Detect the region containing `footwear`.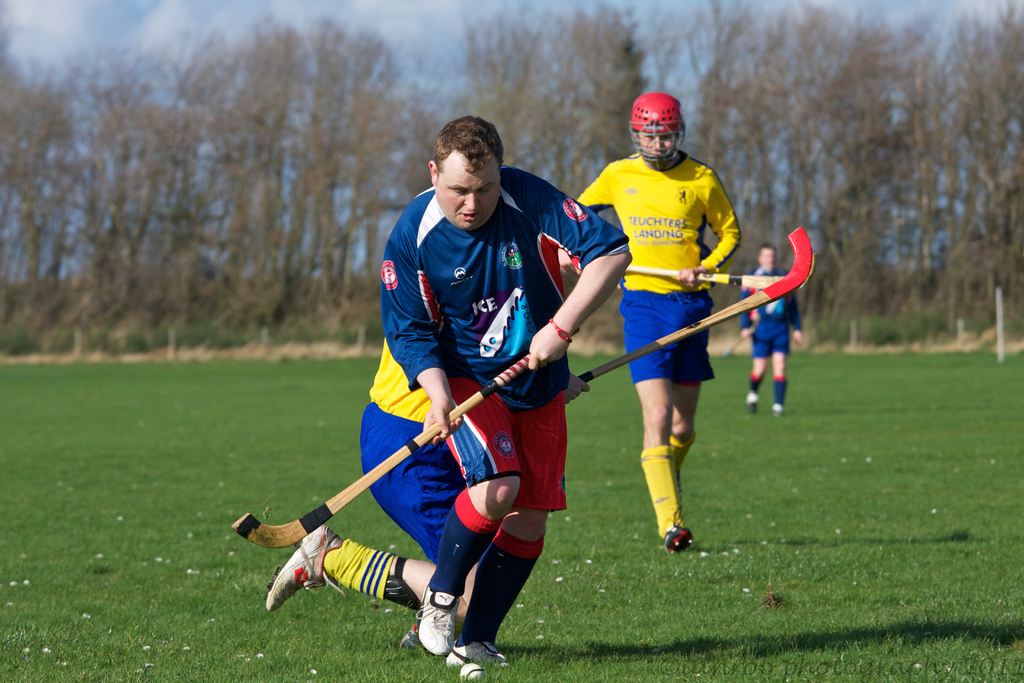
412, 579, 485, 664.
